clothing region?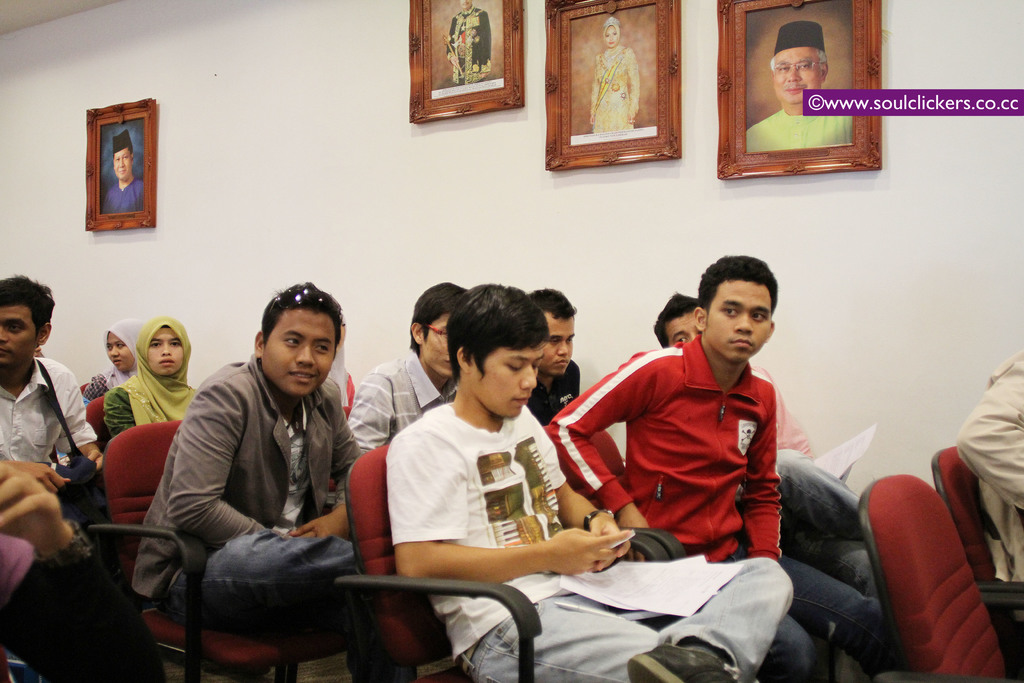
(x1=92, y1=316, x2=188, y2=434)
